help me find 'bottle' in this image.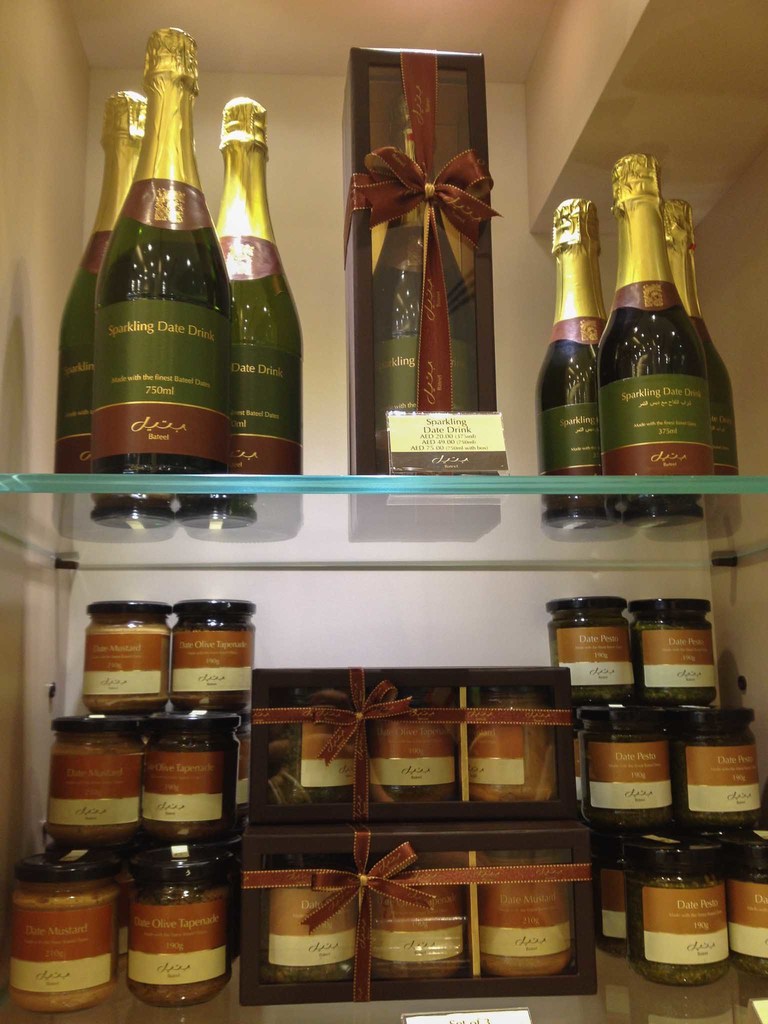
Found it: (x1=588, y1=150, x2=712, y2=550).
